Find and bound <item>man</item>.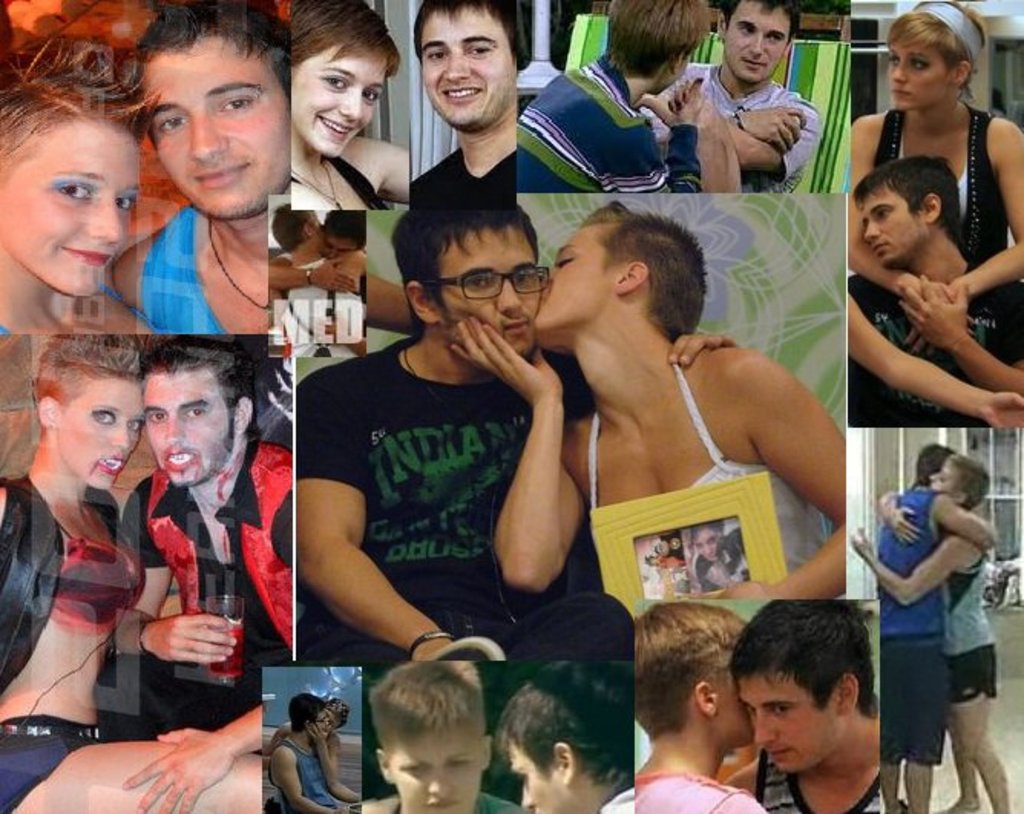
Bound: bbox(880, 441, 998, 812).
